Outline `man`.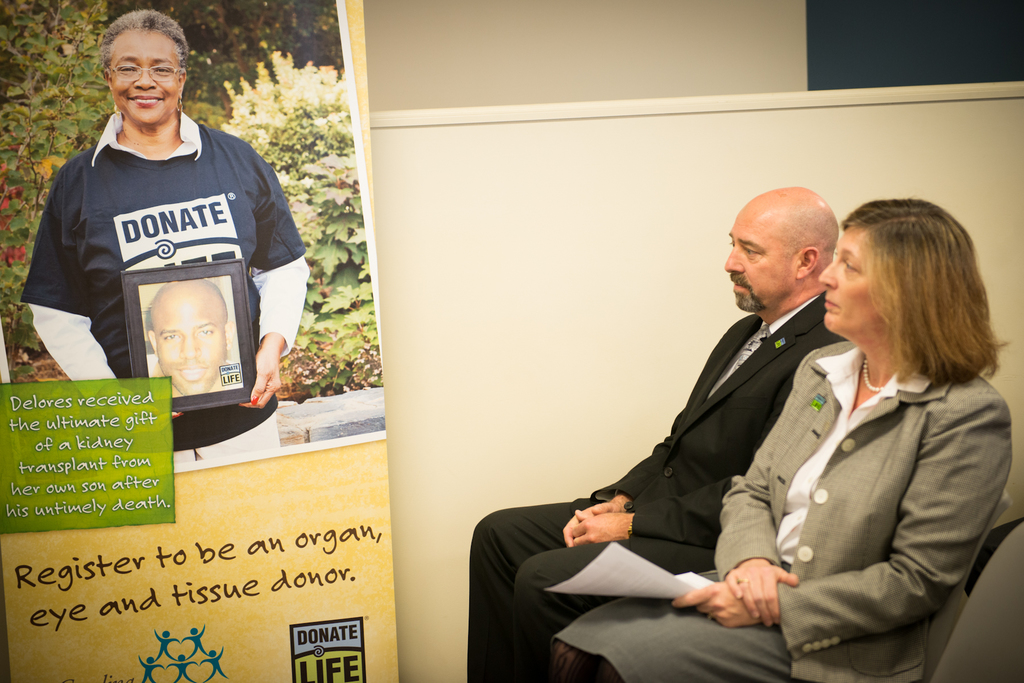
Outline: 146/280/234/395.
